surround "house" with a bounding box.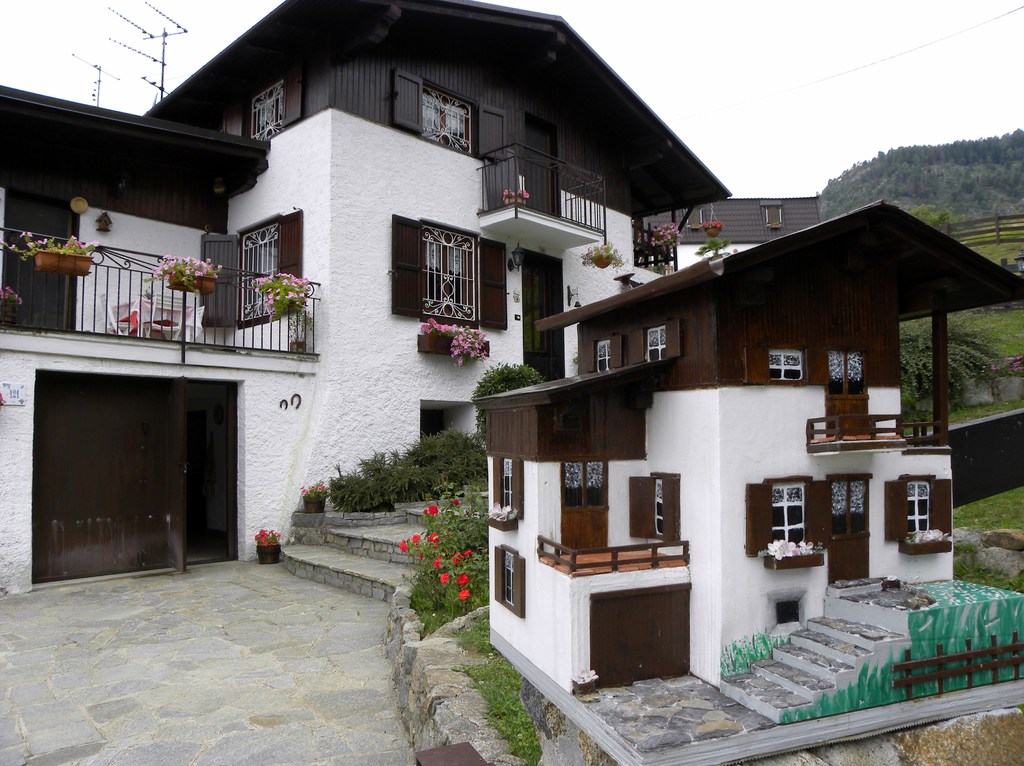
473/199/1023/698.
